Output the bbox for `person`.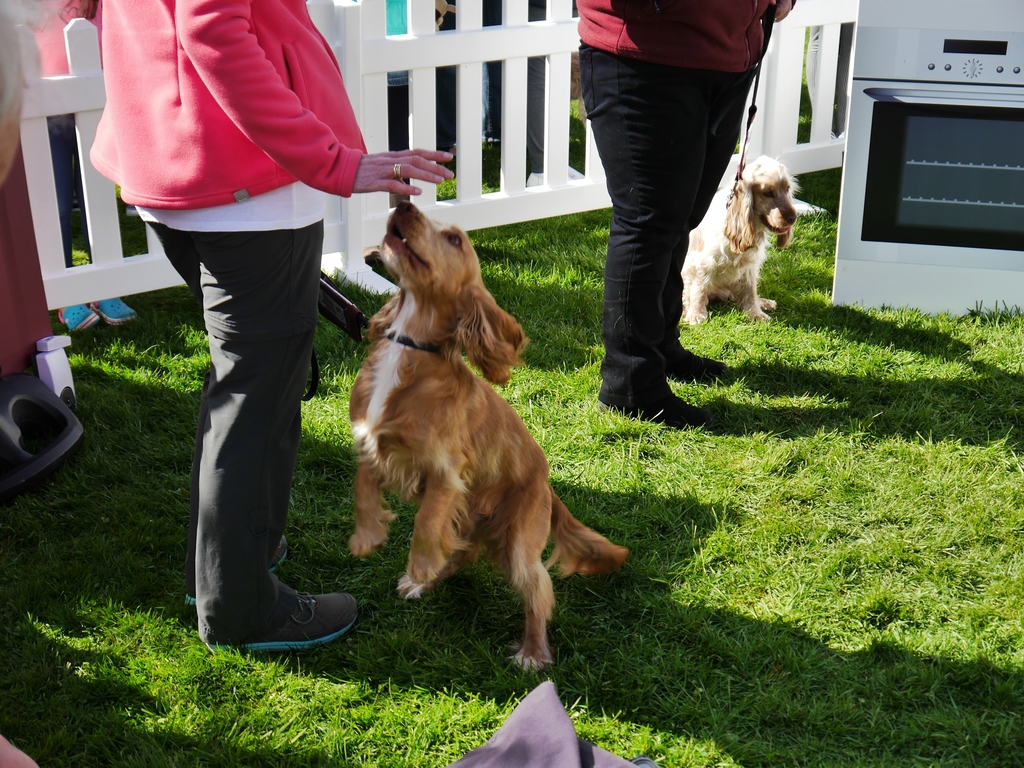
570, 0, 797, 430.
